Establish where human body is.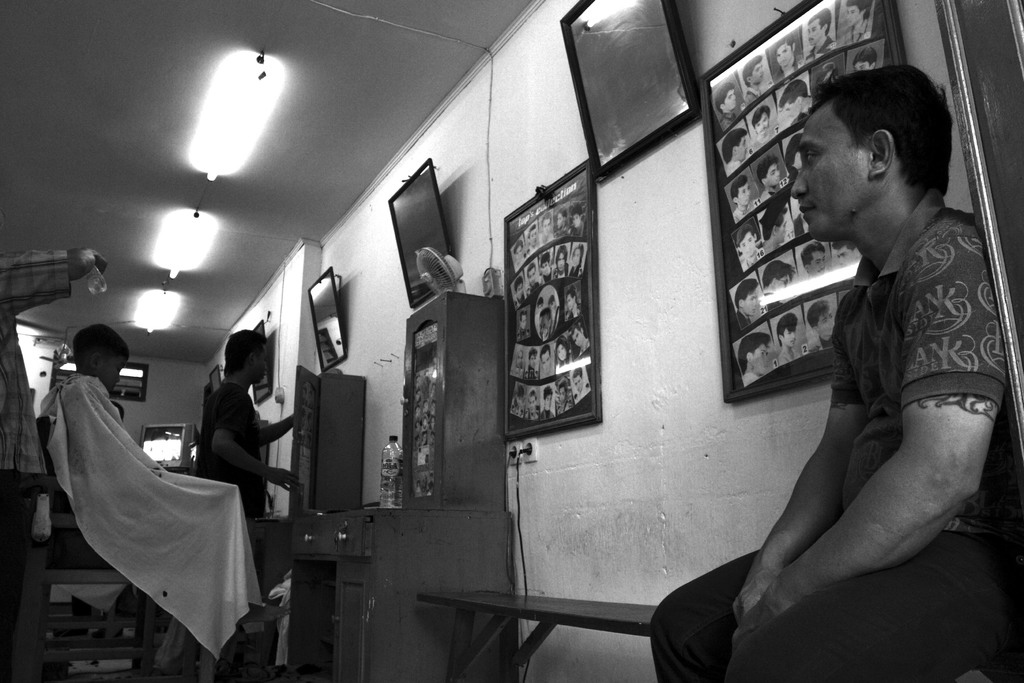
Established at (553,242,566,279).
